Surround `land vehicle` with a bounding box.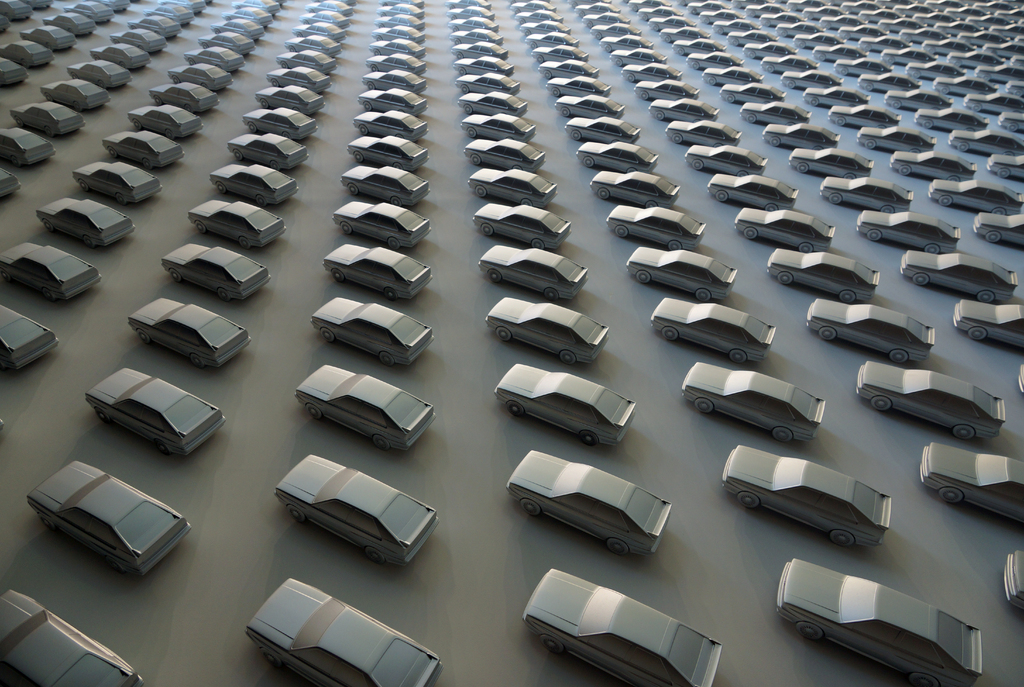
crop(648, 15, 696, 29).
